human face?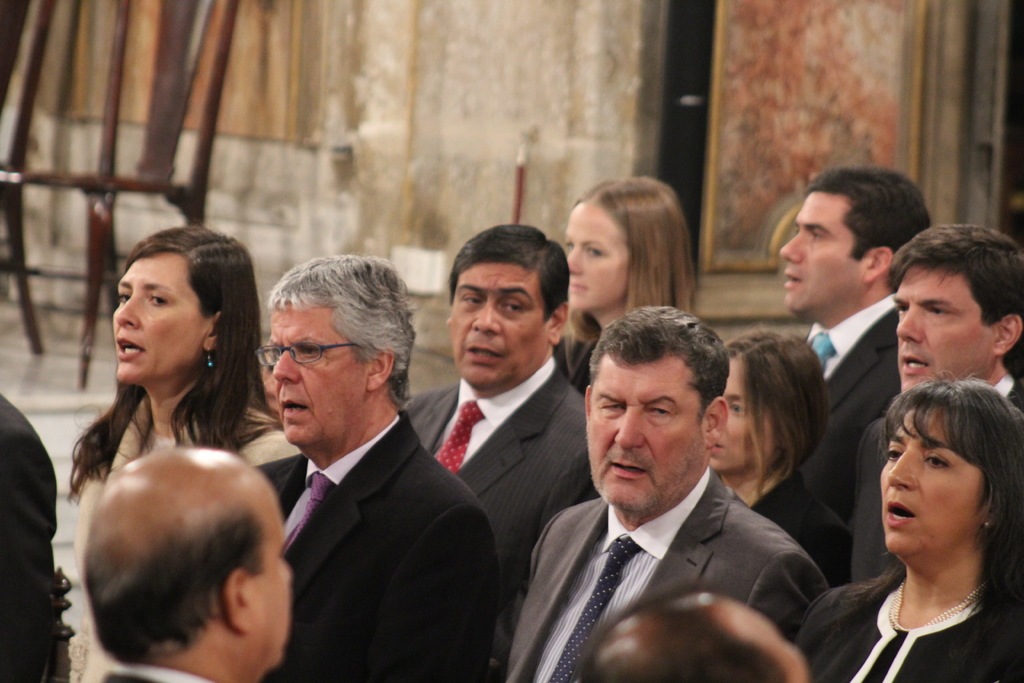
x1=252 y1=299 x2=367 y2=446
